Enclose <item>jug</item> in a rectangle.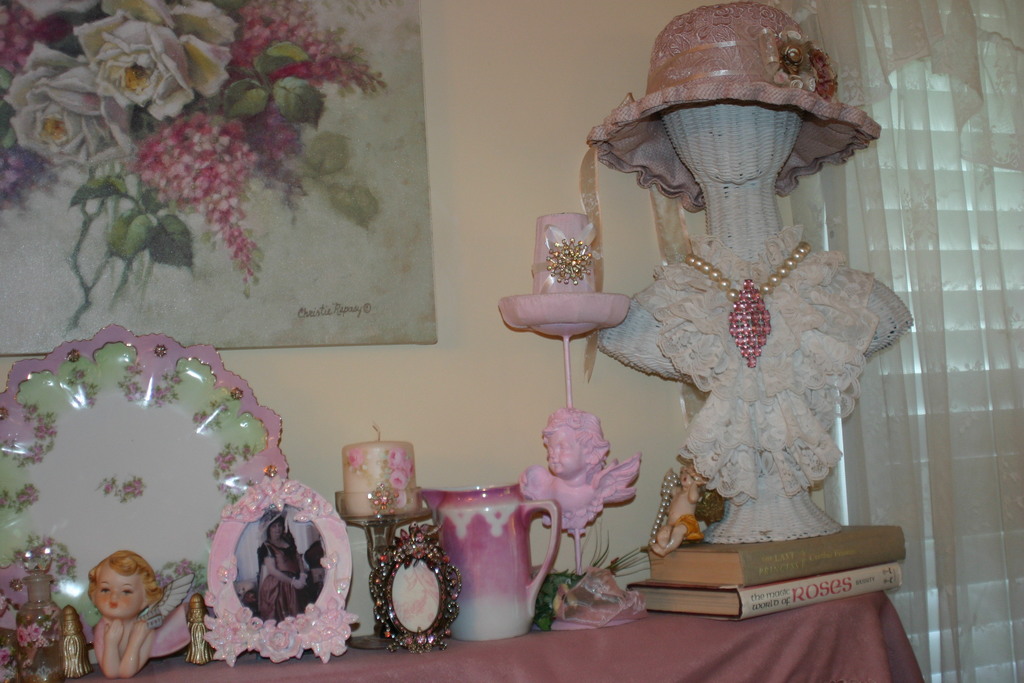
select_region(425, 468, 559, 645).
